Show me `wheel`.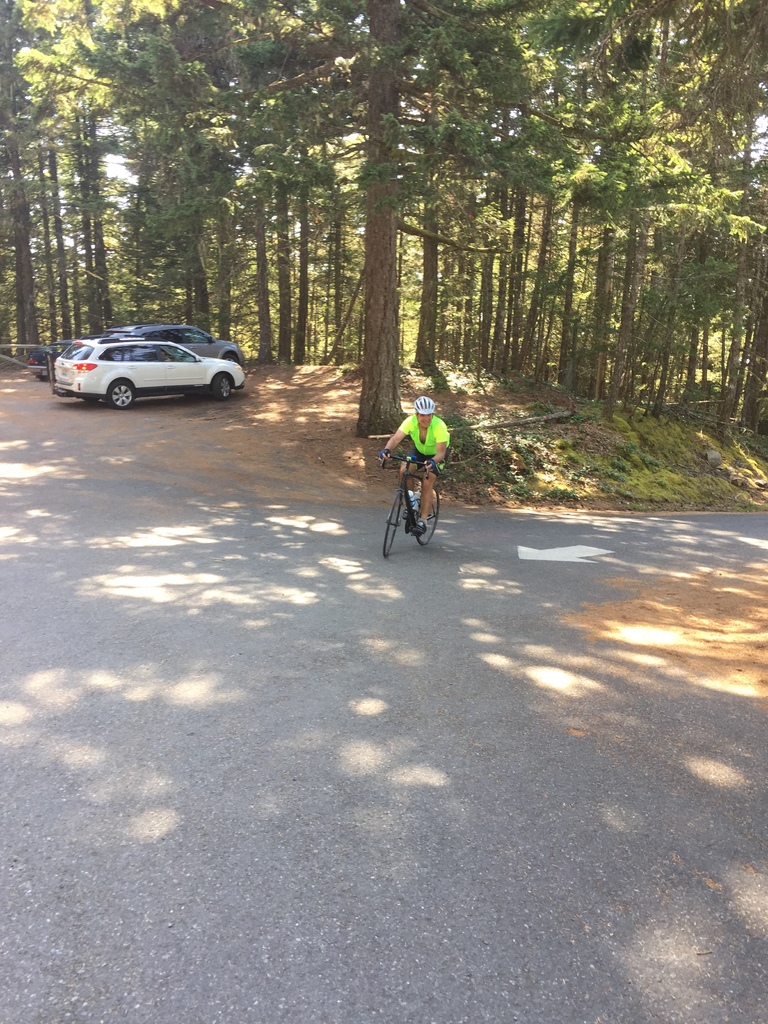
`wheel` is here: 415, 483, 441, 552.
